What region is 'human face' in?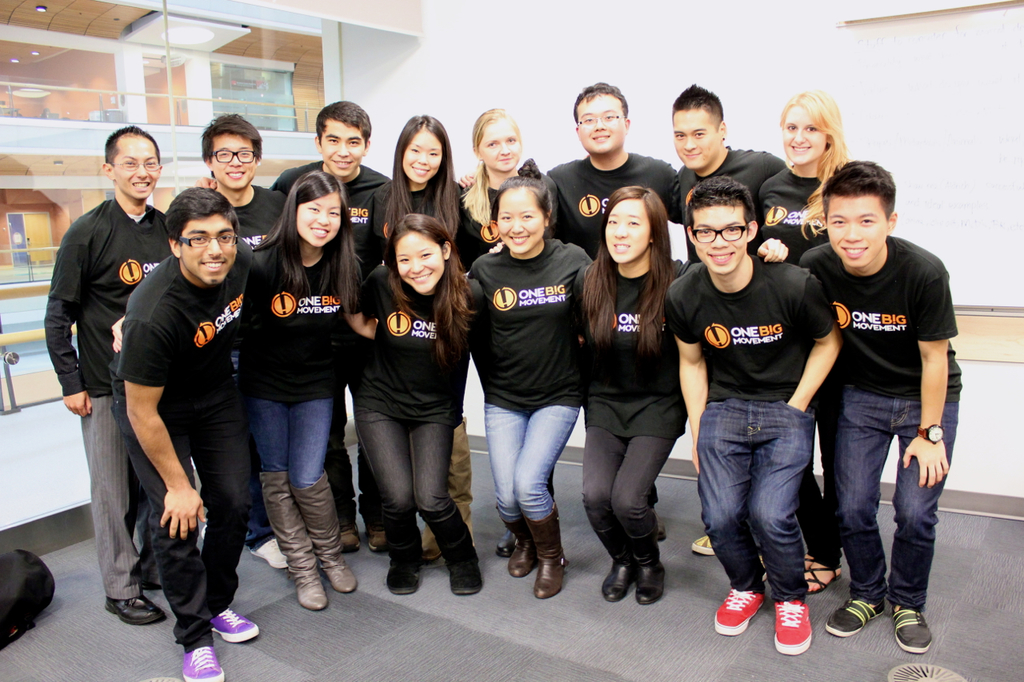
bbox(478, 122, 519, 173).
